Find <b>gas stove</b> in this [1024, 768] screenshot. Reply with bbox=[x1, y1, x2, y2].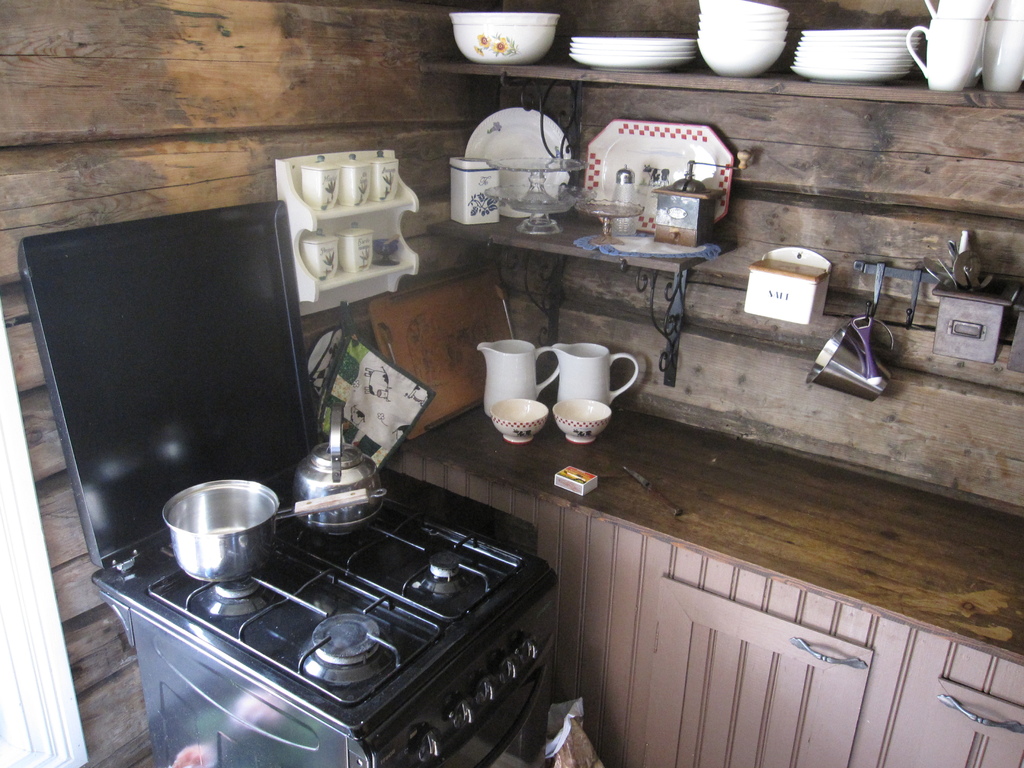
bbox=[148, 502, 535, 715].
